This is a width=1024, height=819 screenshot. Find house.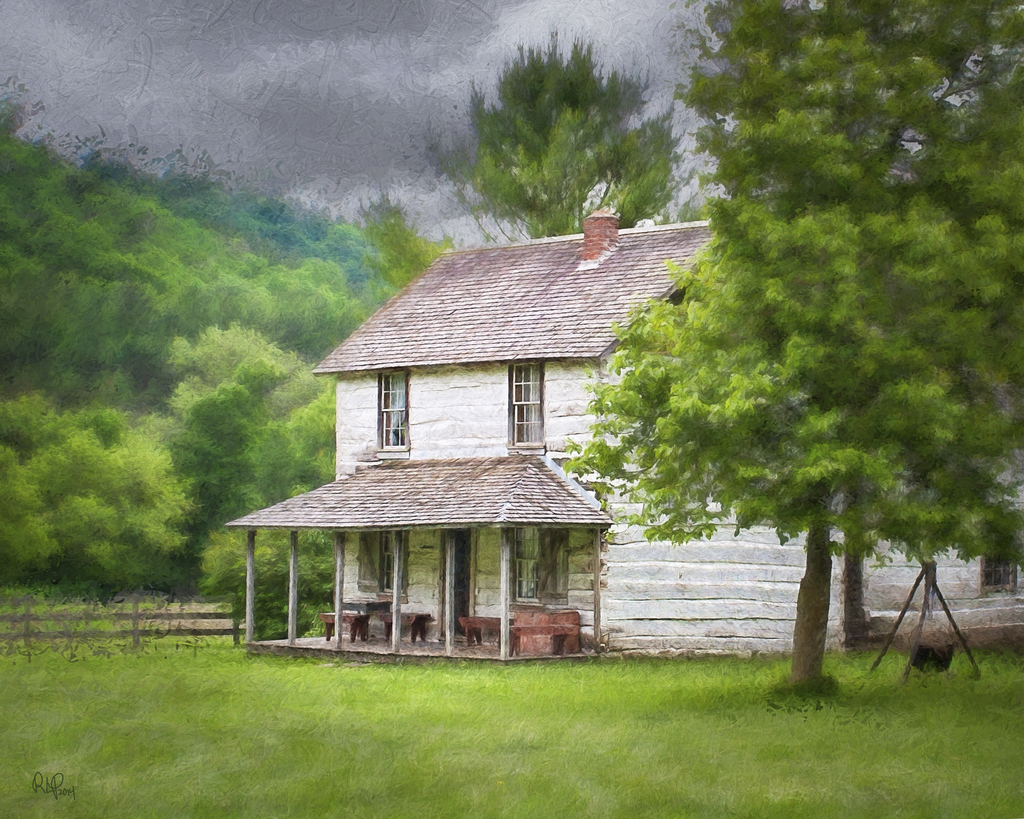
Bounding box: x1=214, y1=208, x2=1023, y2=663.
